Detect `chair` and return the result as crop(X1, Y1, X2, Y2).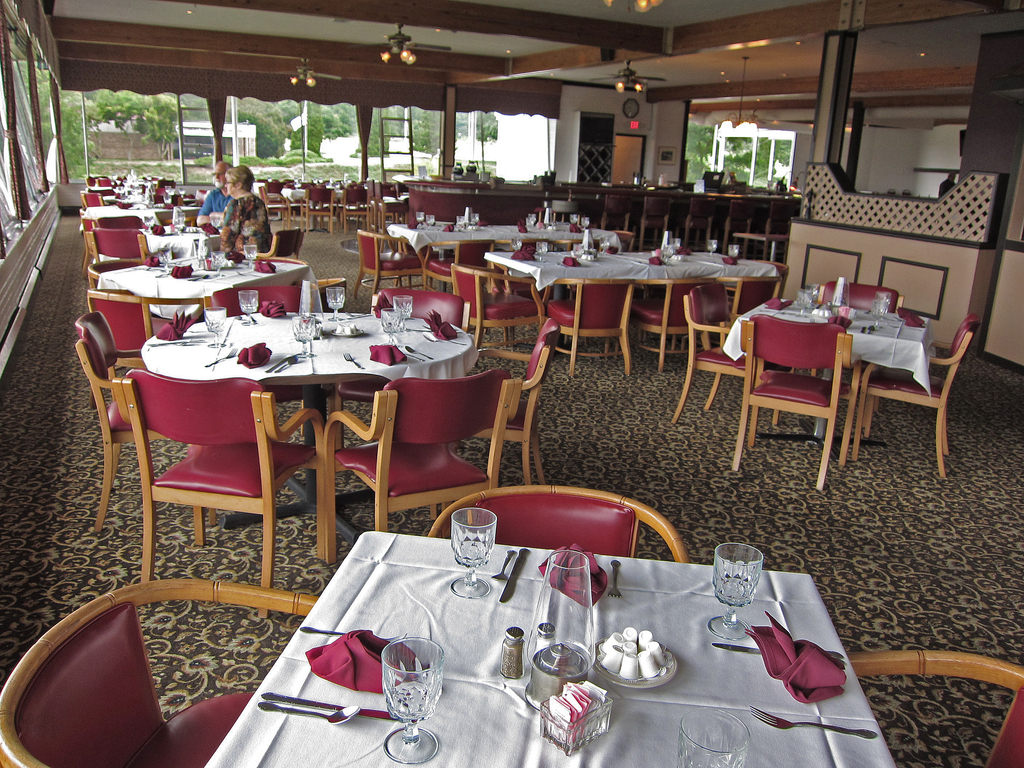
crop(75, 305, 216, 532).
